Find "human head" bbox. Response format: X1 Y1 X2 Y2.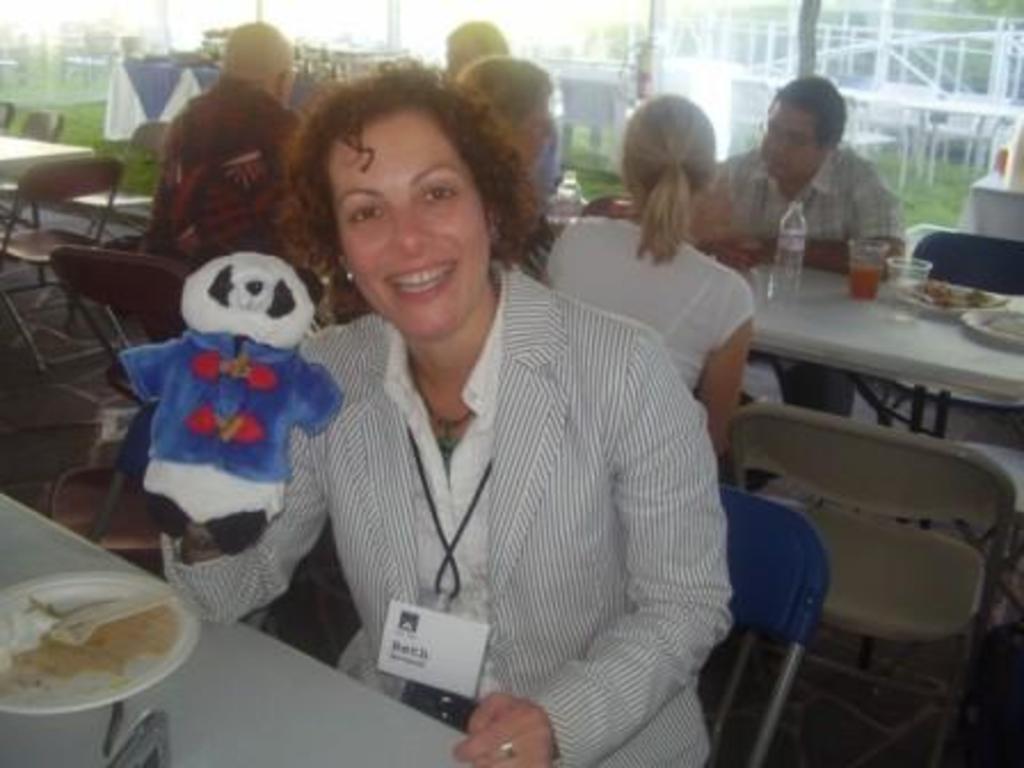
439 16 507 71.
